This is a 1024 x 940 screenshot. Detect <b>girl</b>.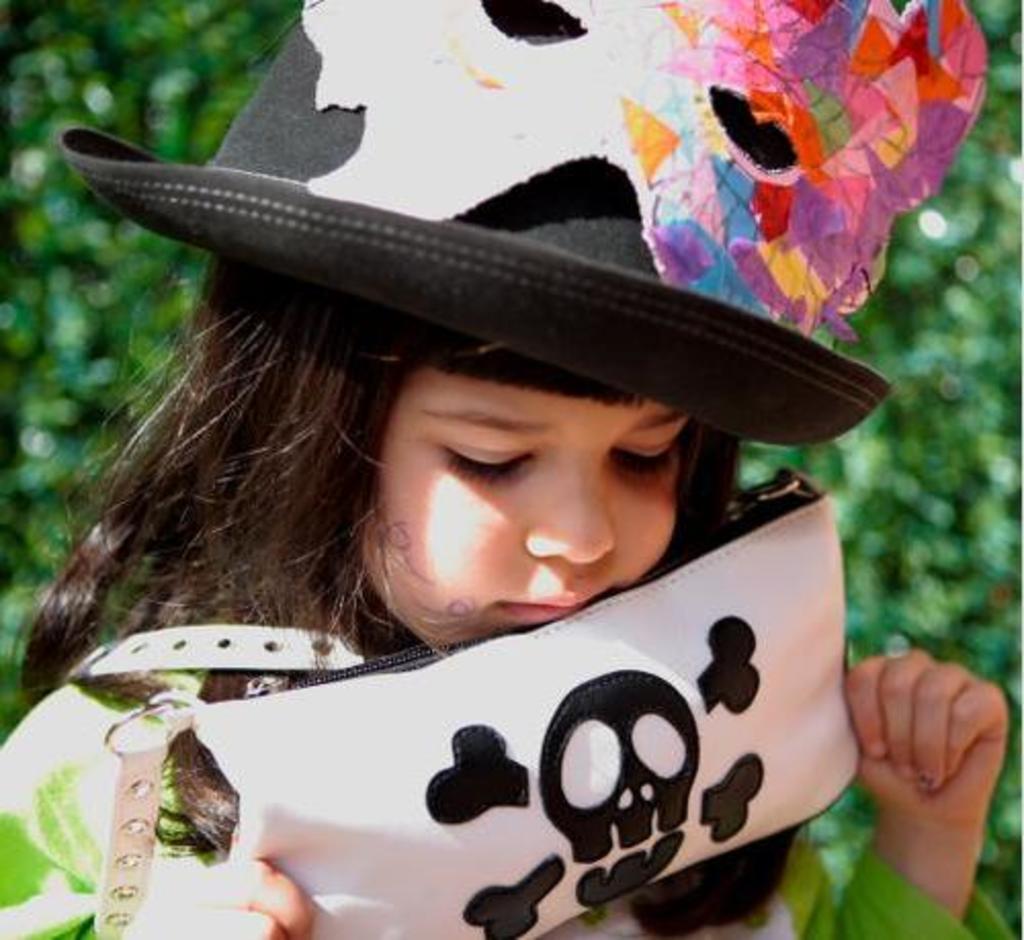
detection(0, 0, 1022, 938).
